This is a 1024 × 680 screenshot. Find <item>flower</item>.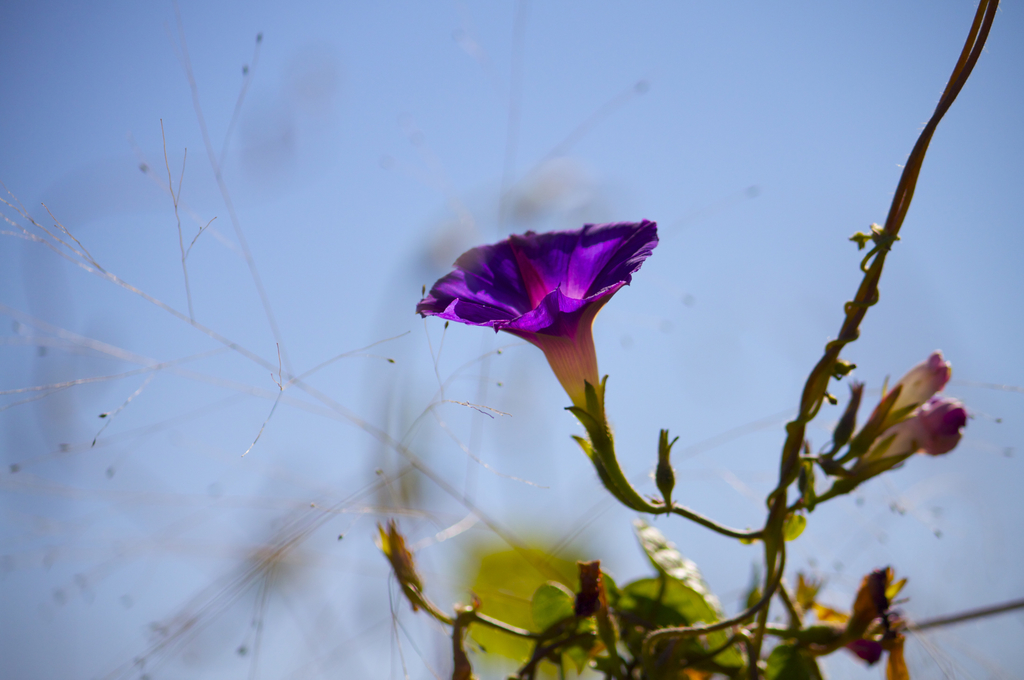
Bounding box: x1=855, y1=395, x2=972, y2=484.
